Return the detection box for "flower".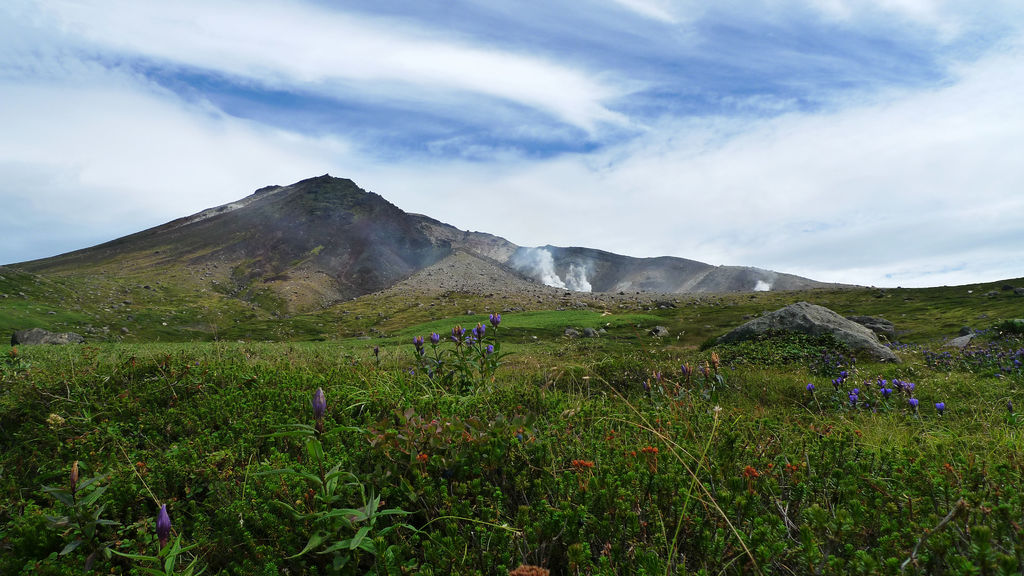
{"left": 413, "top": 333, "right": 426, "bottom": 347}.
